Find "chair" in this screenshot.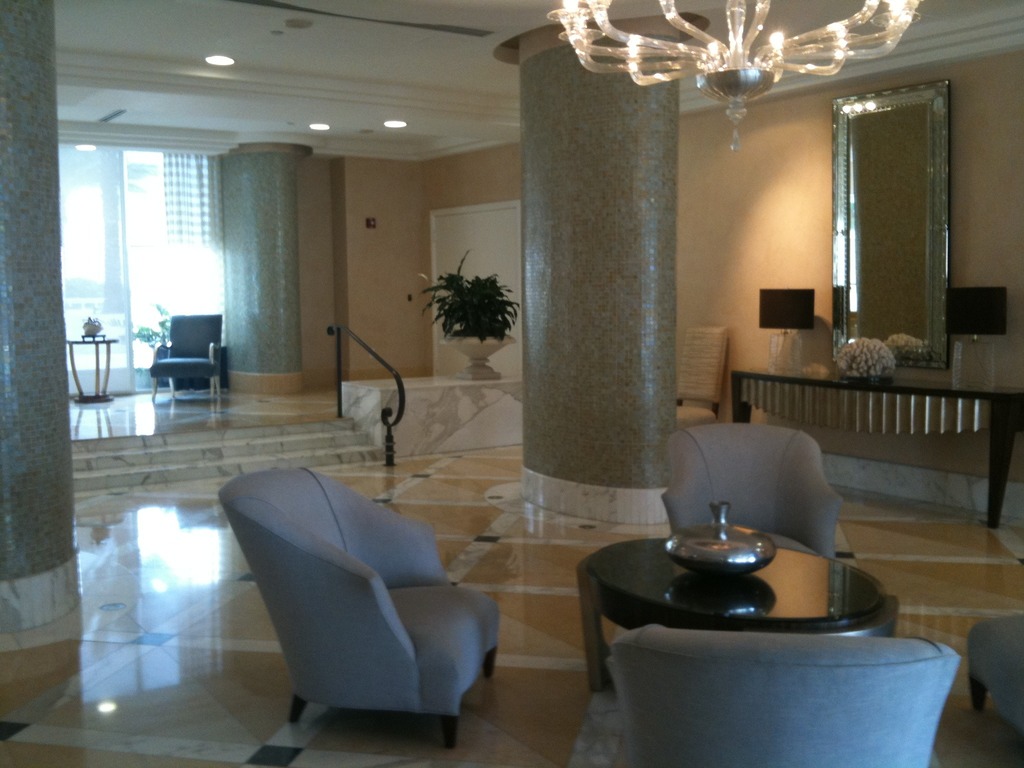
The bounding box for "chair" is (x1=659, y1=422, x2=847, y2=569).
